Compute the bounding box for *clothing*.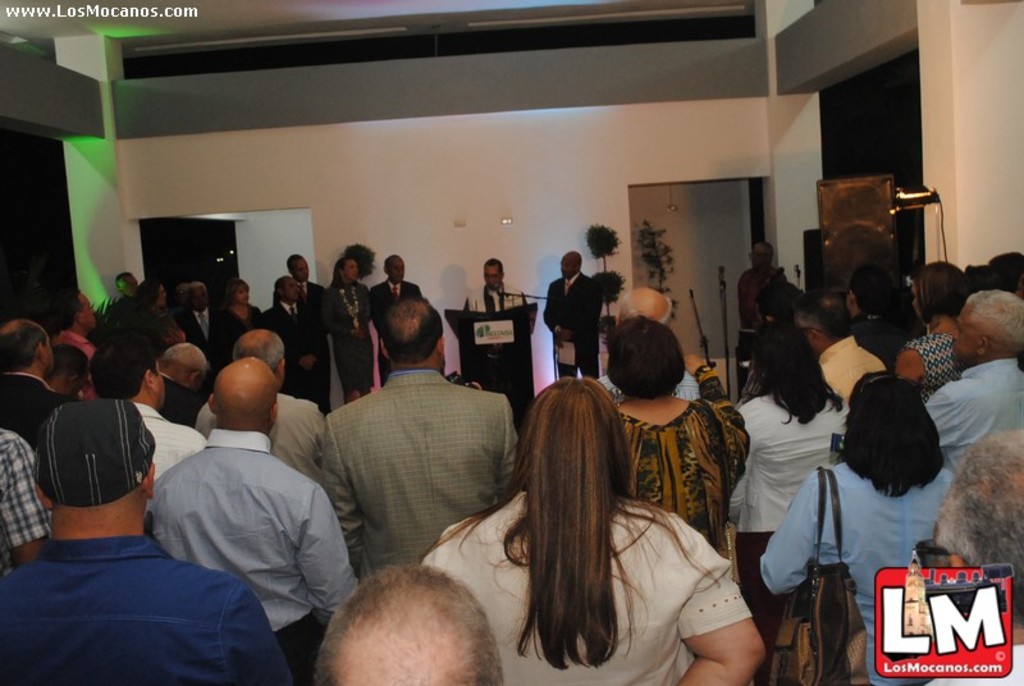
l=421, t=486, r=758, b=685.
